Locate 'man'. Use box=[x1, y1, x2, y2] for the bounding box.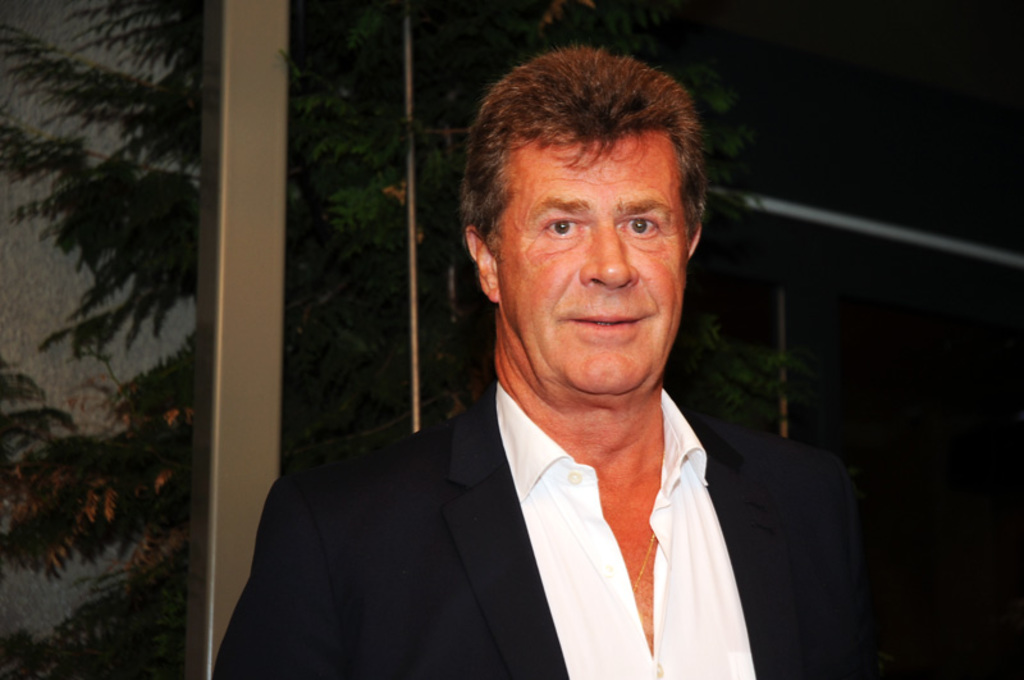
box=[224, 83, 874, 668].
